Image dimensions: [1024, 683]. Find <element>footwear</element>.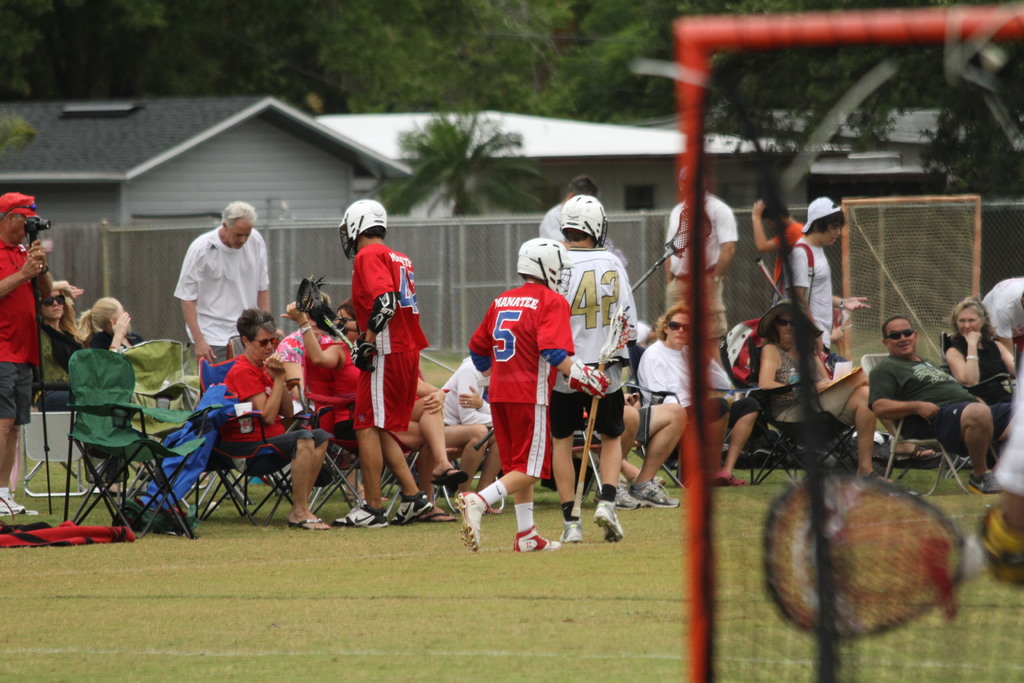
{"x1": 563, "y1": 518, "x2": 582, "y2": 544}.
